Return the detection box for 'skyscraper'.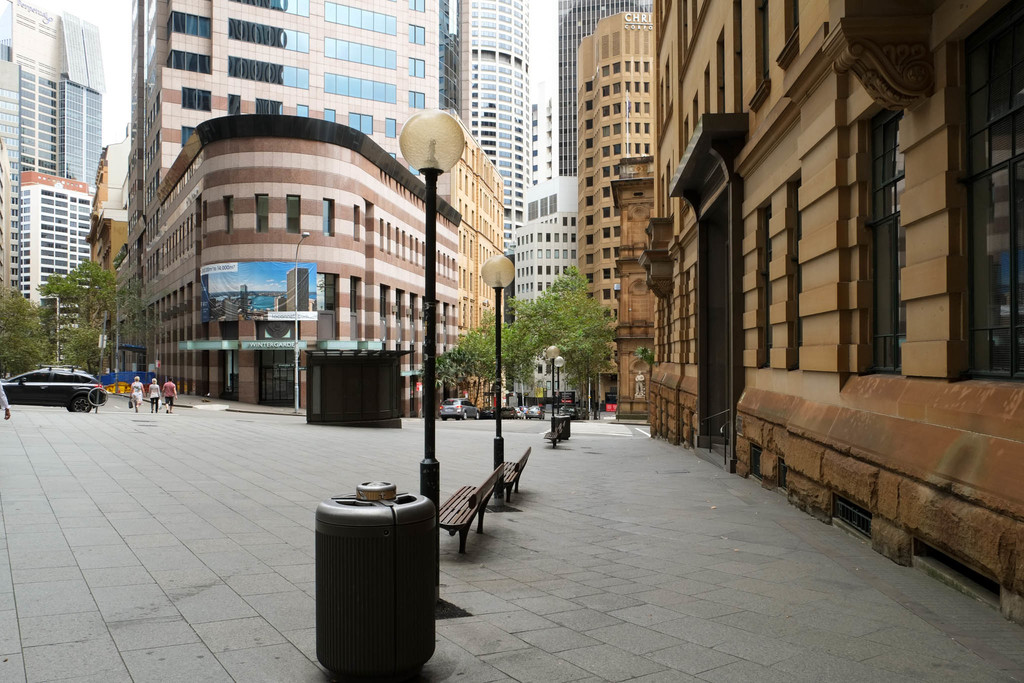
bbox=[456, 0, 534, 245].
